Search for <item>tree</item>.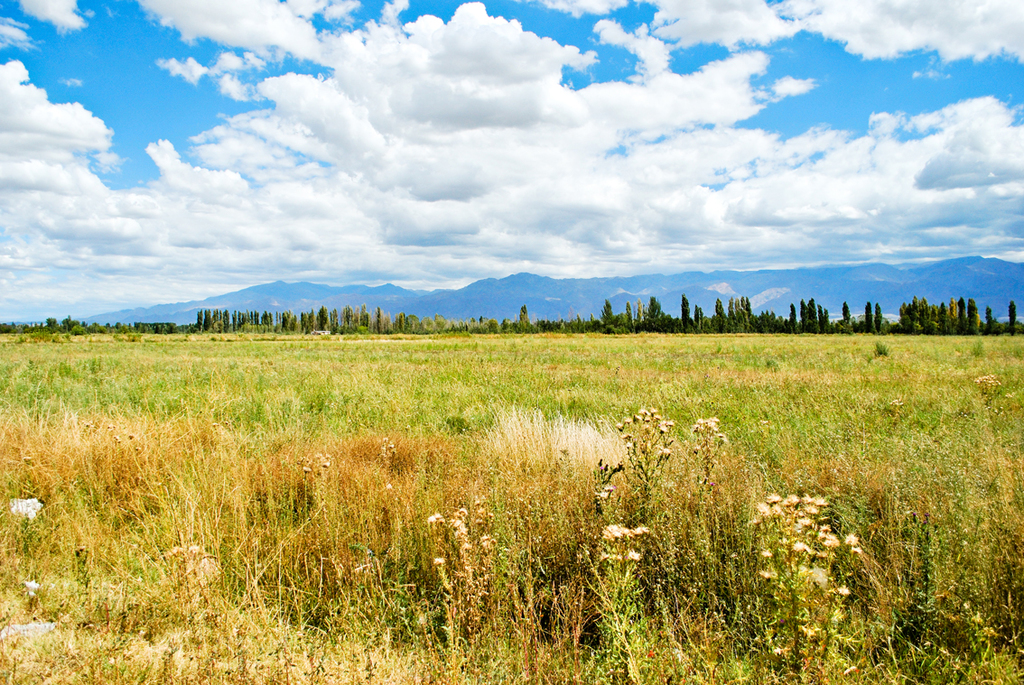
Found at crop(514, 301, 530, 329).
